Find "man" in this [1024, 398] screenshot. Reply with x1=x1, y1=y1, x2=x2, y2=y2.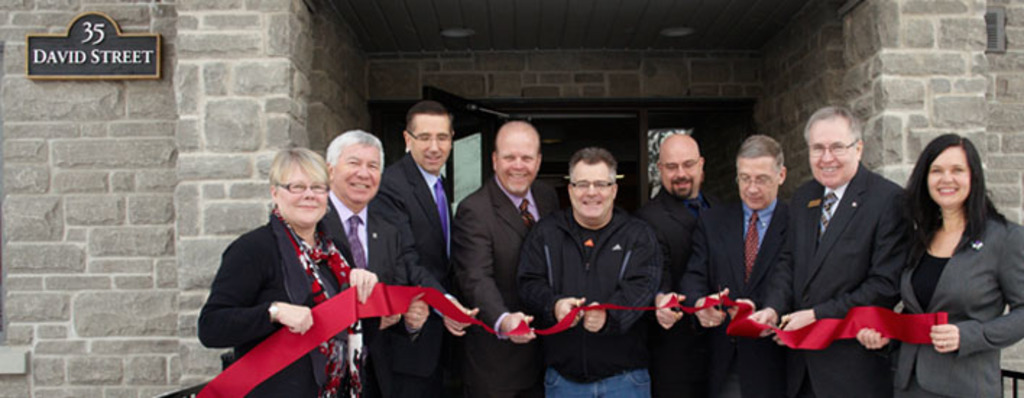
x1=383, y1=98, x2=456, y2=397.
